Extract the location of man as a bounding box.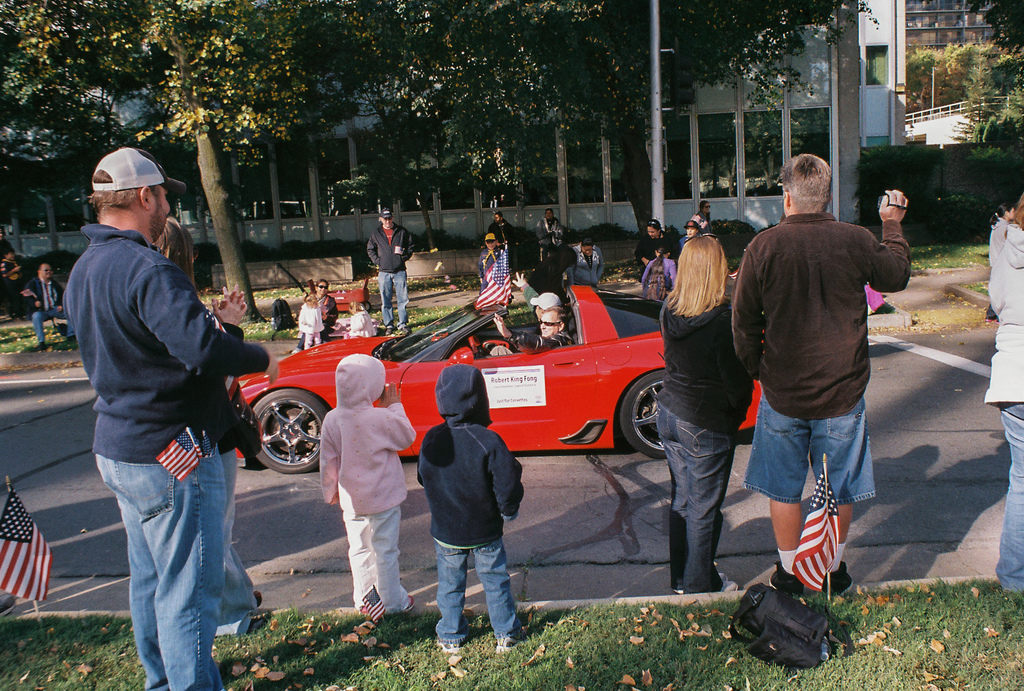
(left=507, top=269, right=554, bottom=322).
